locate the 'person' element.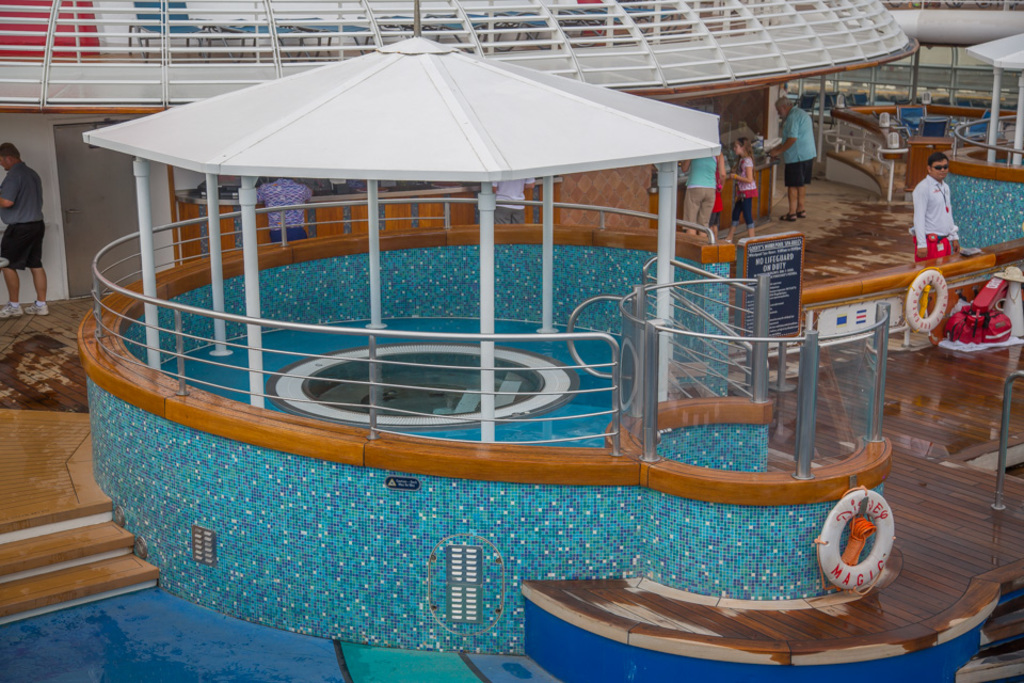
Element bbox: select_region(491, 174, 534, 226).
